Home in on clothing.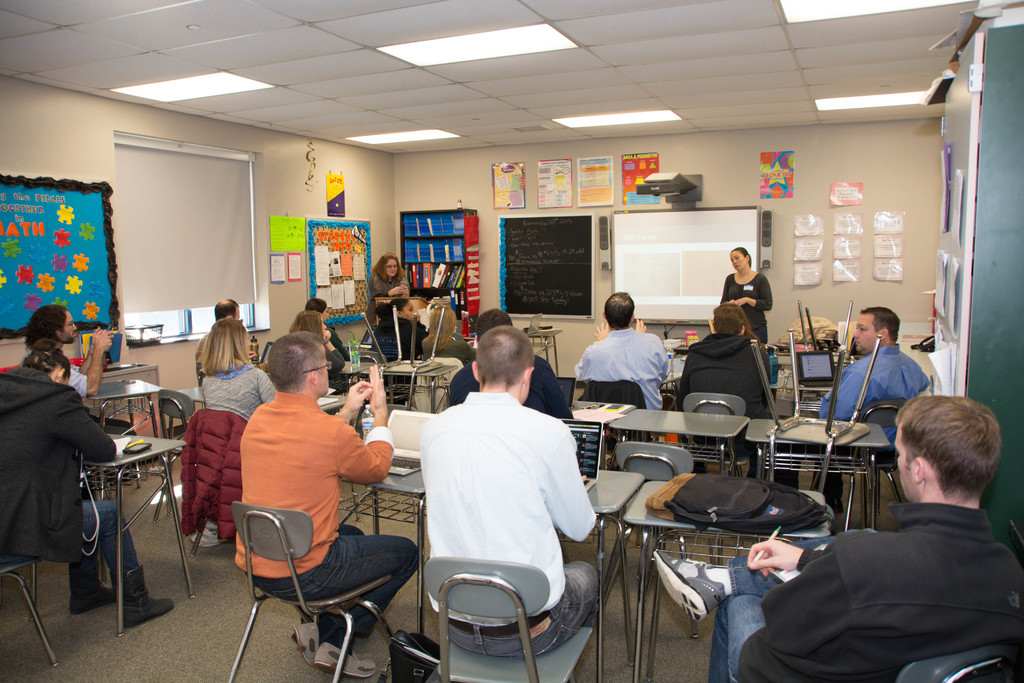
Homed in at <region>370, 312, 422, 393</region>.
